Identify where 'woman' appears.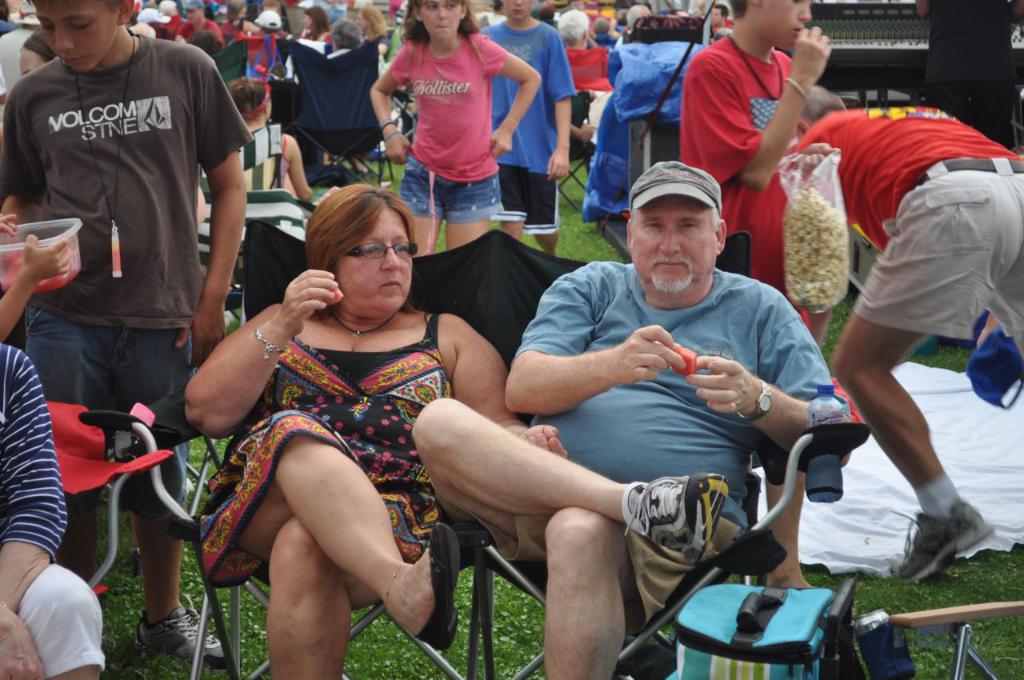
Appears at 299,5,331,44.
